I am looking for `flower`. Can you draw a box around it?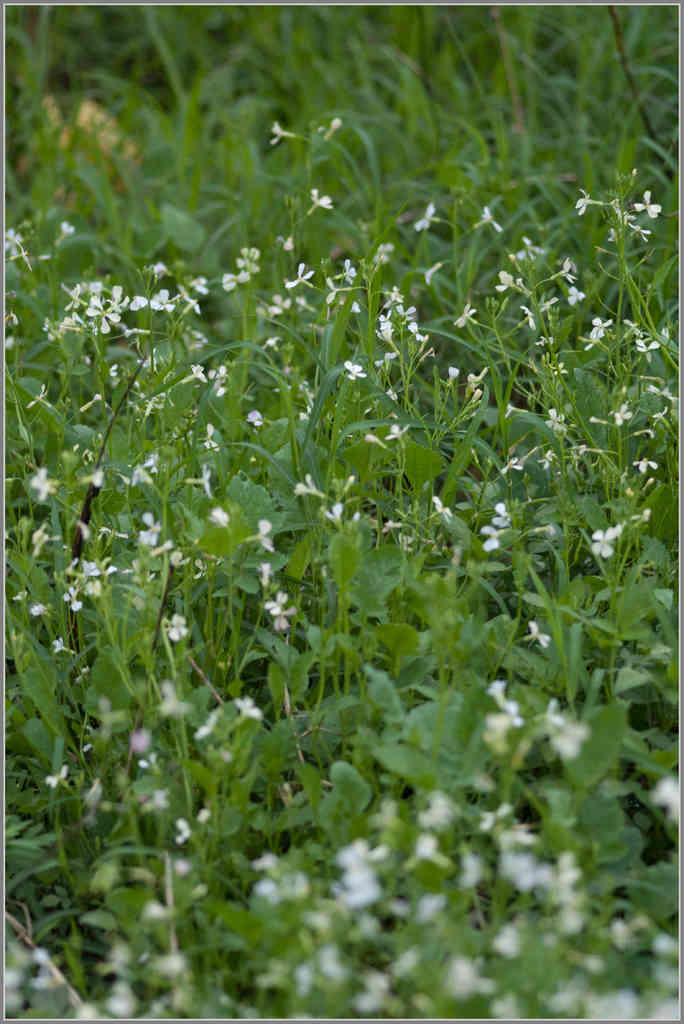
Sure, the bounding box is select_region(574, 186, 605, 218).
